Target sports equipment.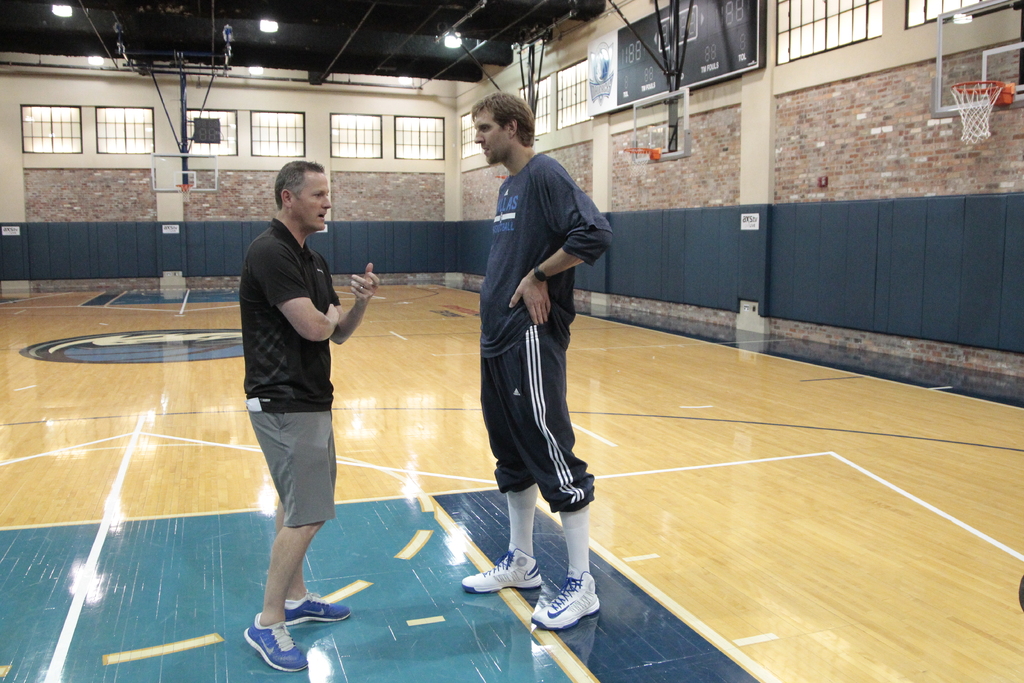
Target region: pyautogui.locateOnScreen(528, 572, 604, 632).
